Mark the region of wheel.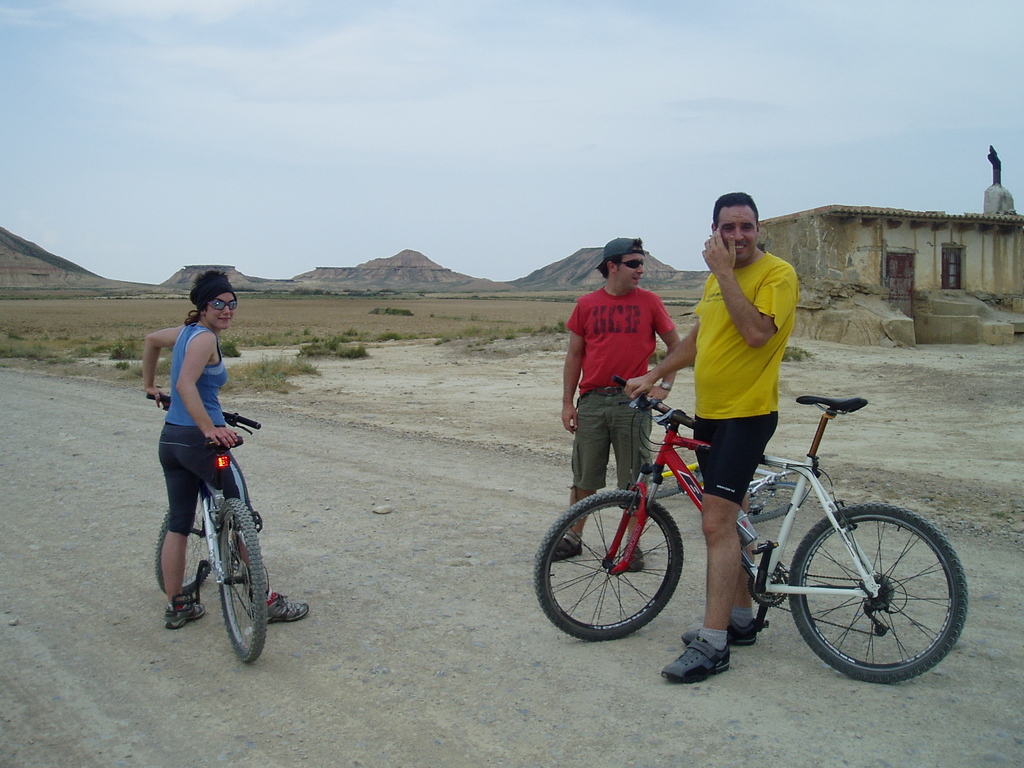
Region: Rect(788, 503, 969, 687).
